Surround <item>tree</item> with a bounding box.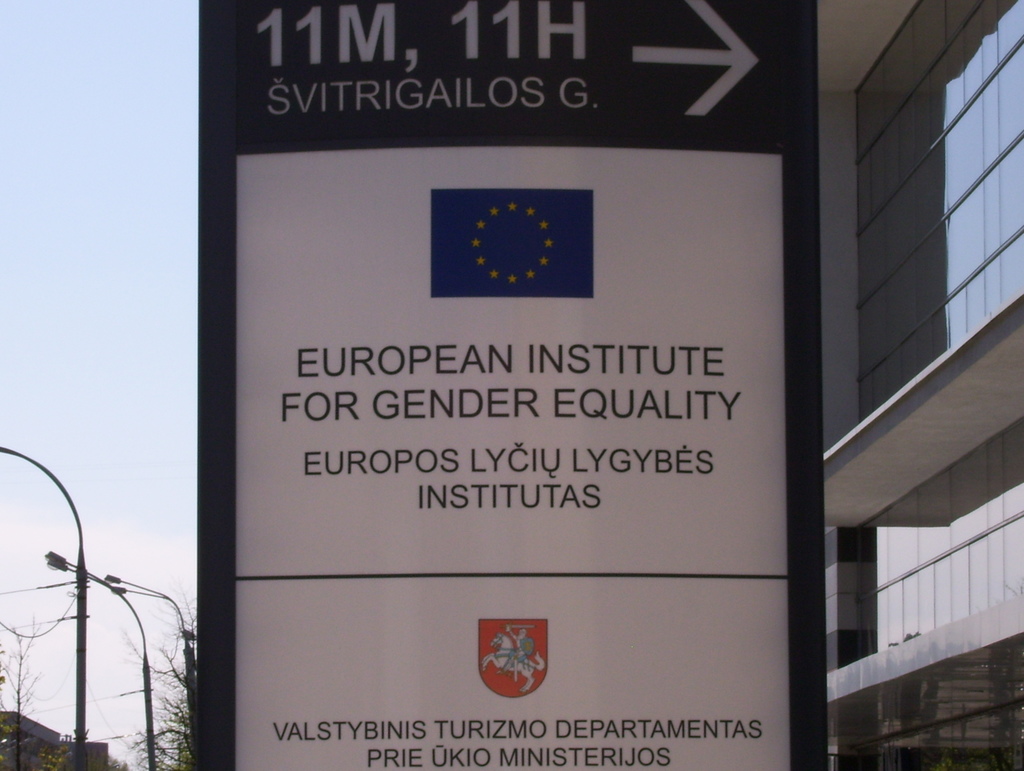
l=0, t=612, r=87, b=770.
